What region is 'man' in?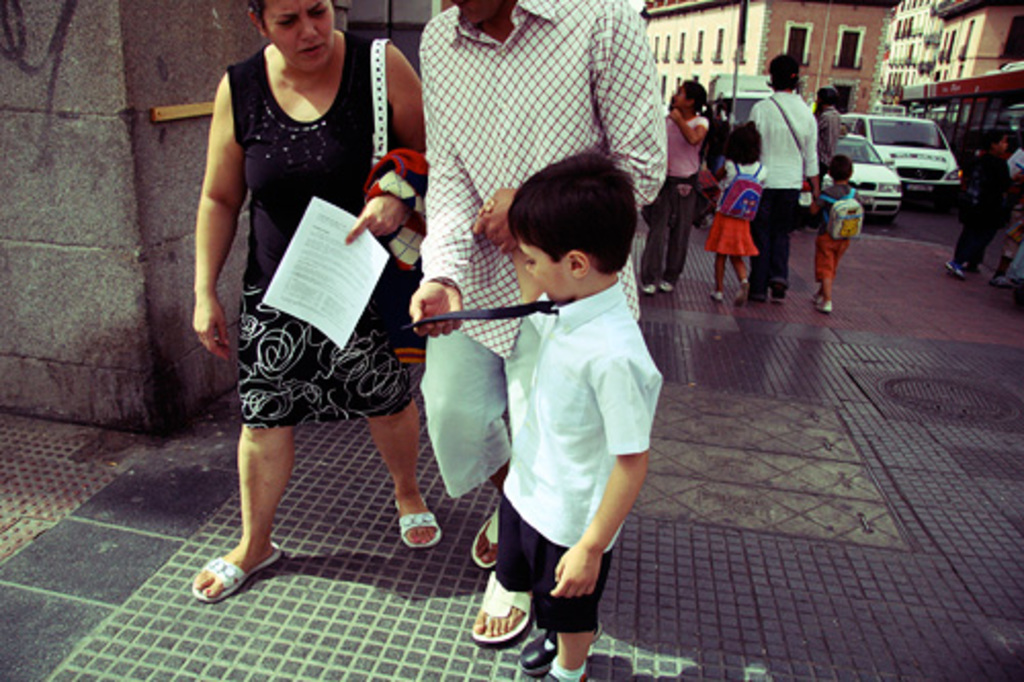
(x1=750, y1=47, x2=819, y2=307).
